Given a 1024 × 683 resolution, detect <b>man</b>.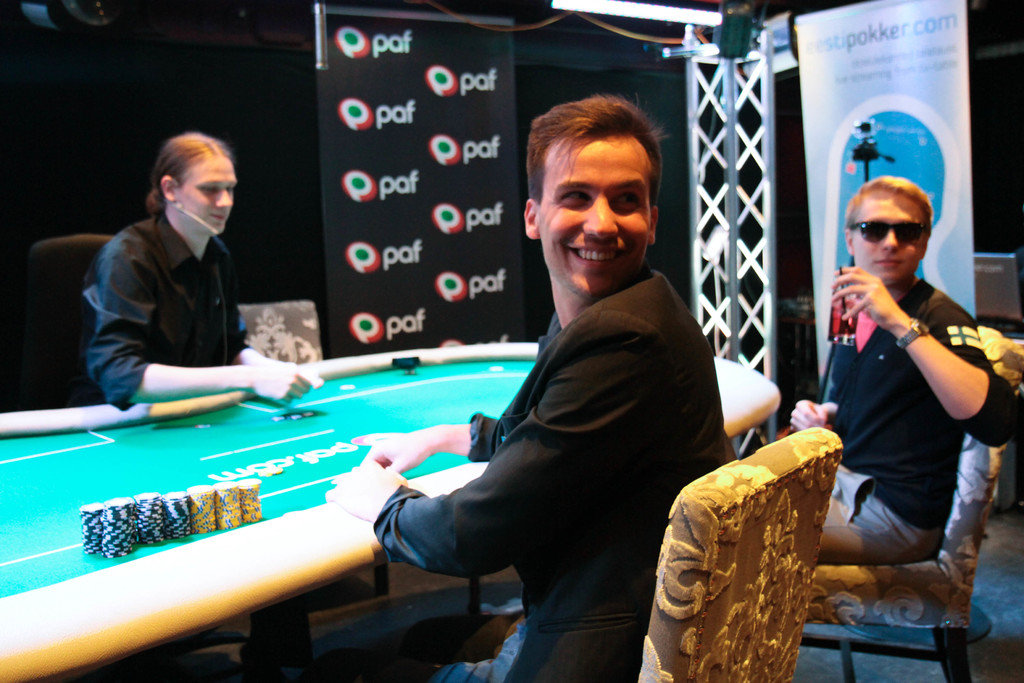
325, 90, 735, 682.
